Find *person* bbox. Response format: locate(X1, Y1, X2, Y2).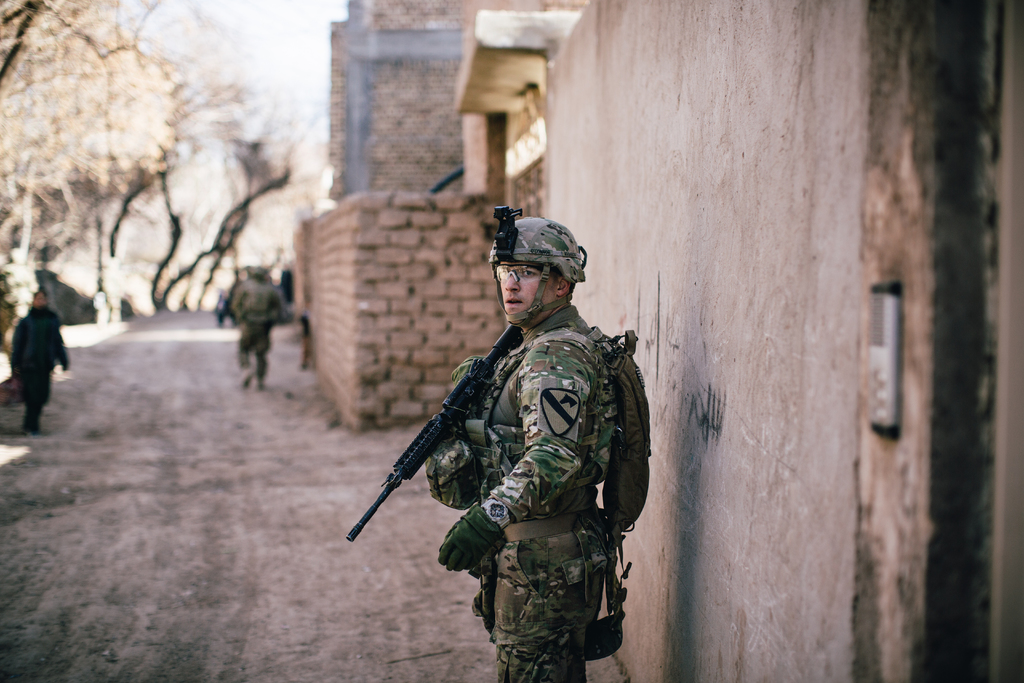
locate(10, 284, 68, 438).
